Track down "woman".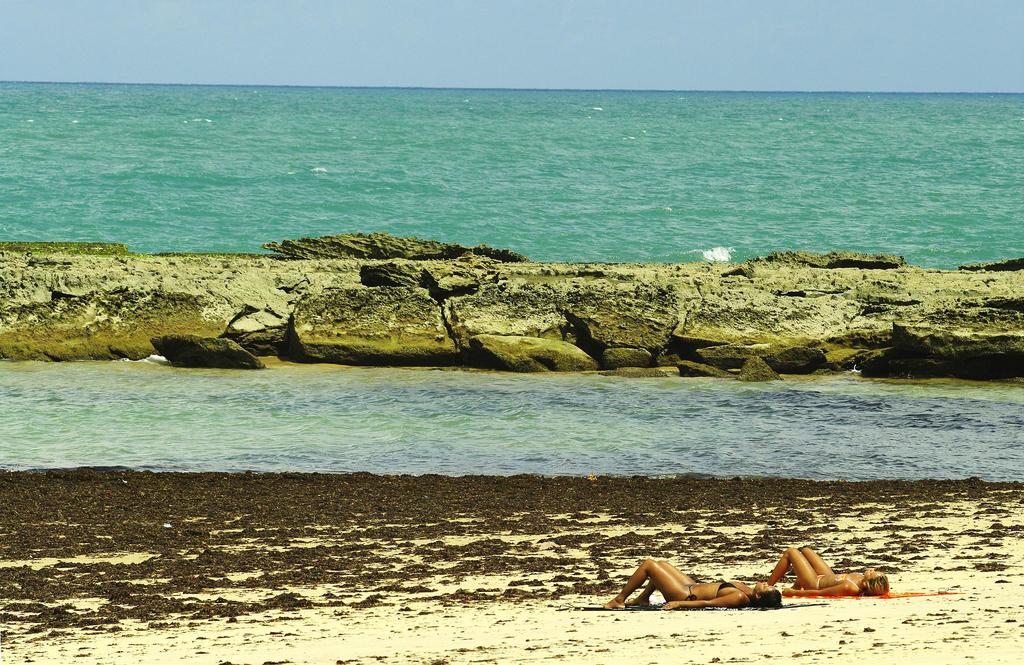
Tracked to [x1=751, y1=540, x2=869, y2=618].
